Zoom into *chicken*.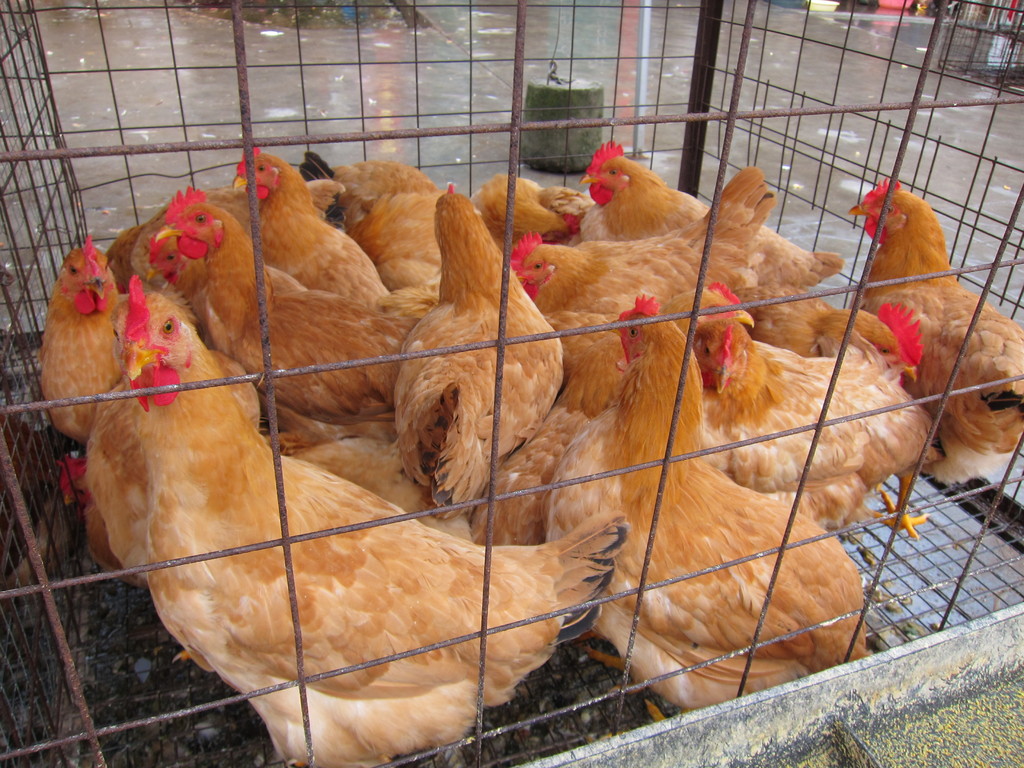
Zoom target: Rect(104, 184, 346, 293).
